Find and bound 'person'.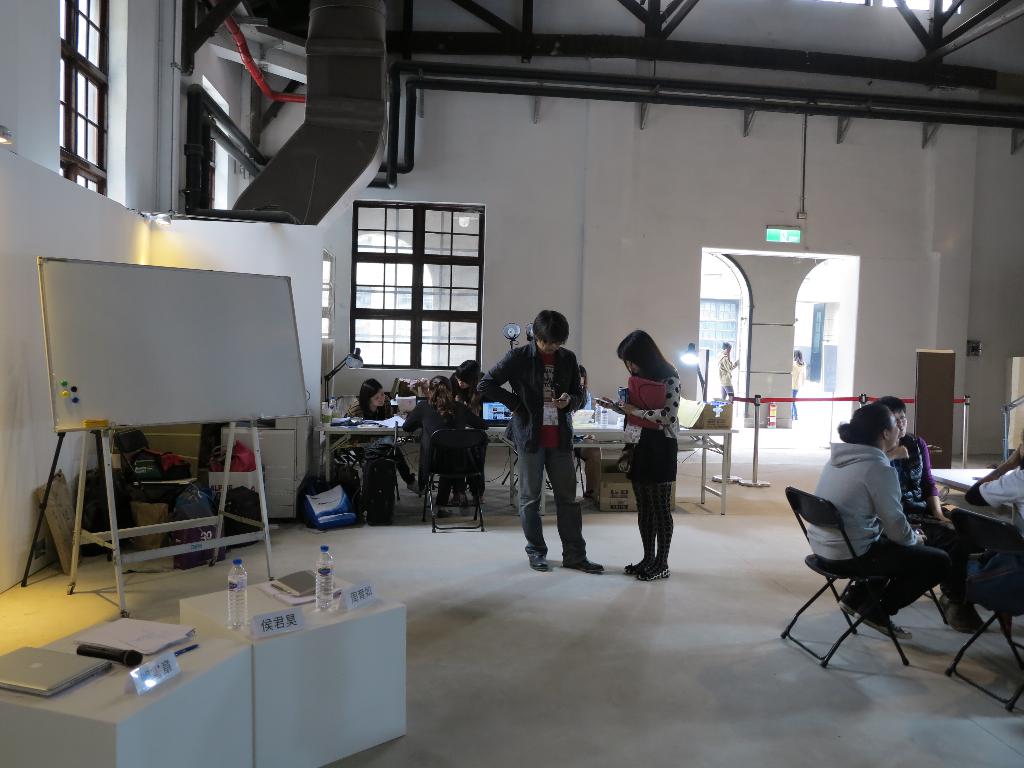
Bound: <box>348,371,424,495</box>.
